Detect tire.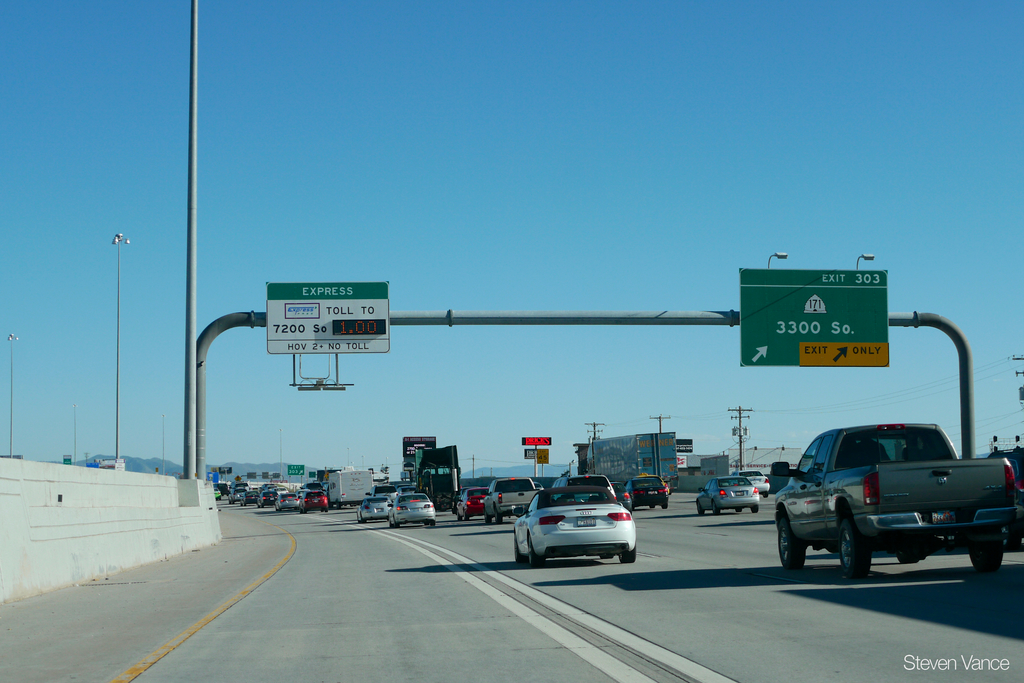
Detected at region(970, 552, 1002, 573).
